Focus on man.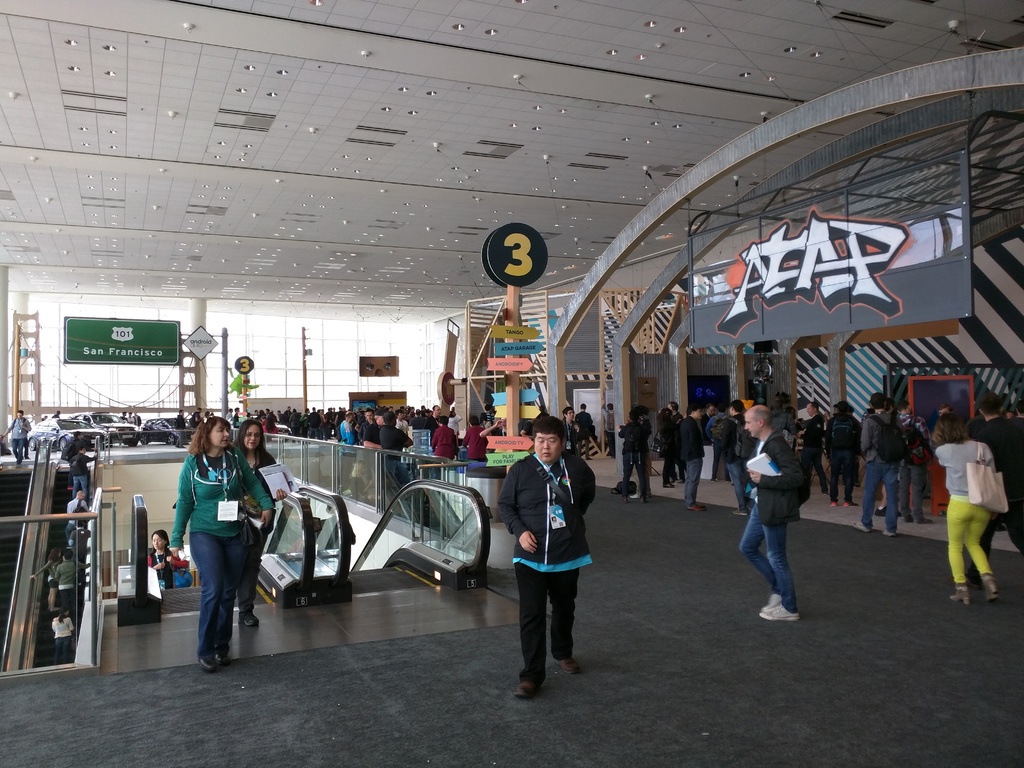
Focused at 173, 408, 186, 448.
